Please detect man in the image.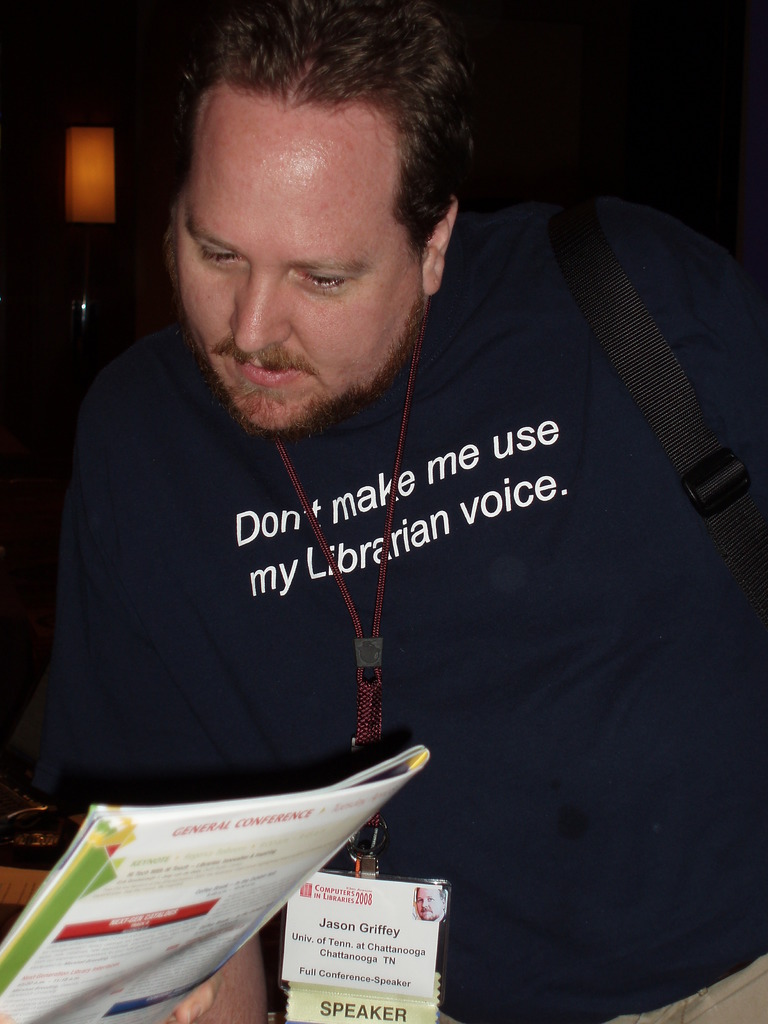
BBox(42, 0, 762, 985).
